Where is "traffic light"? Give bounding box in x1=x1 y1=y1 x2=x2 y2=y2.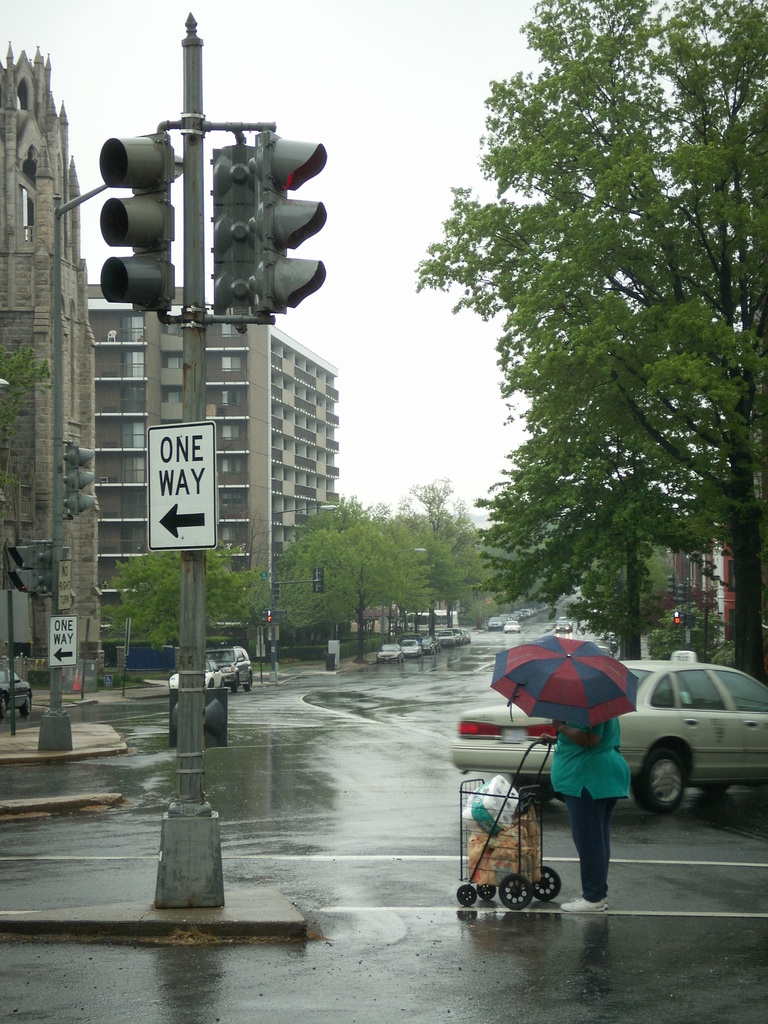
x1=667 y1=574 x2=674 y2=596.
